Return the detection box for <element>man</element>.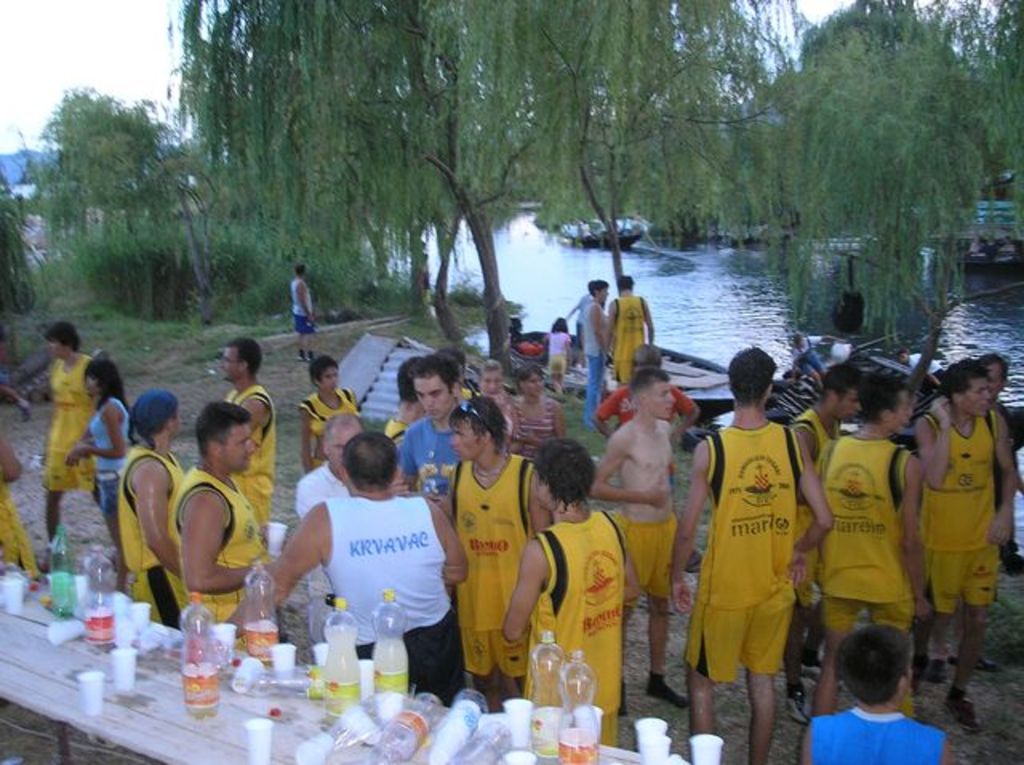
(291, 413, 363, 643).
